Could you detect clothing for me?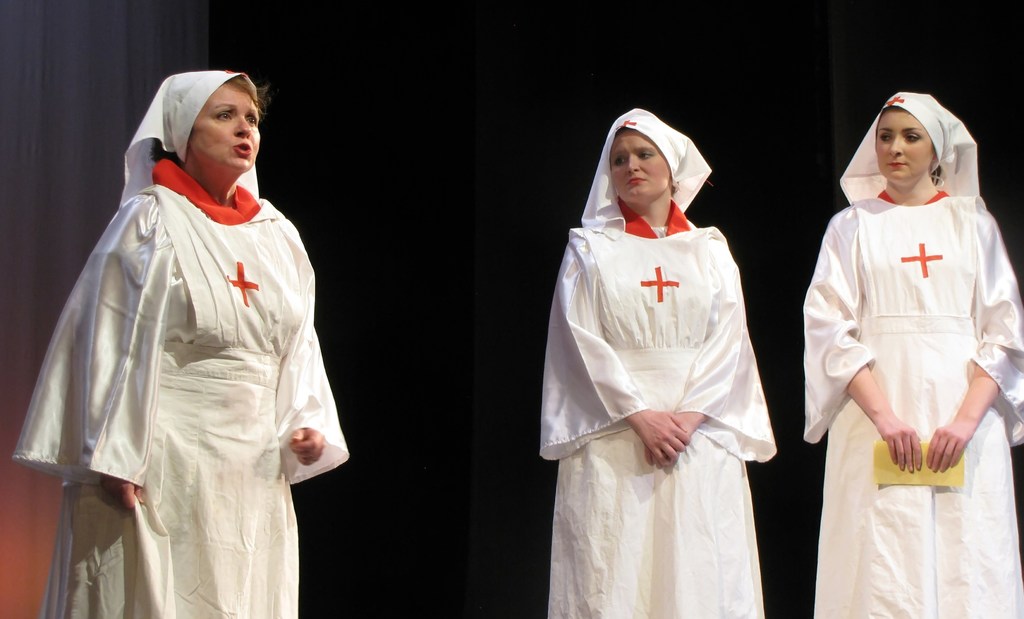
Detection result: {"x1": 790, "y1": 95, "x2": 1023, "y2": 618}.
